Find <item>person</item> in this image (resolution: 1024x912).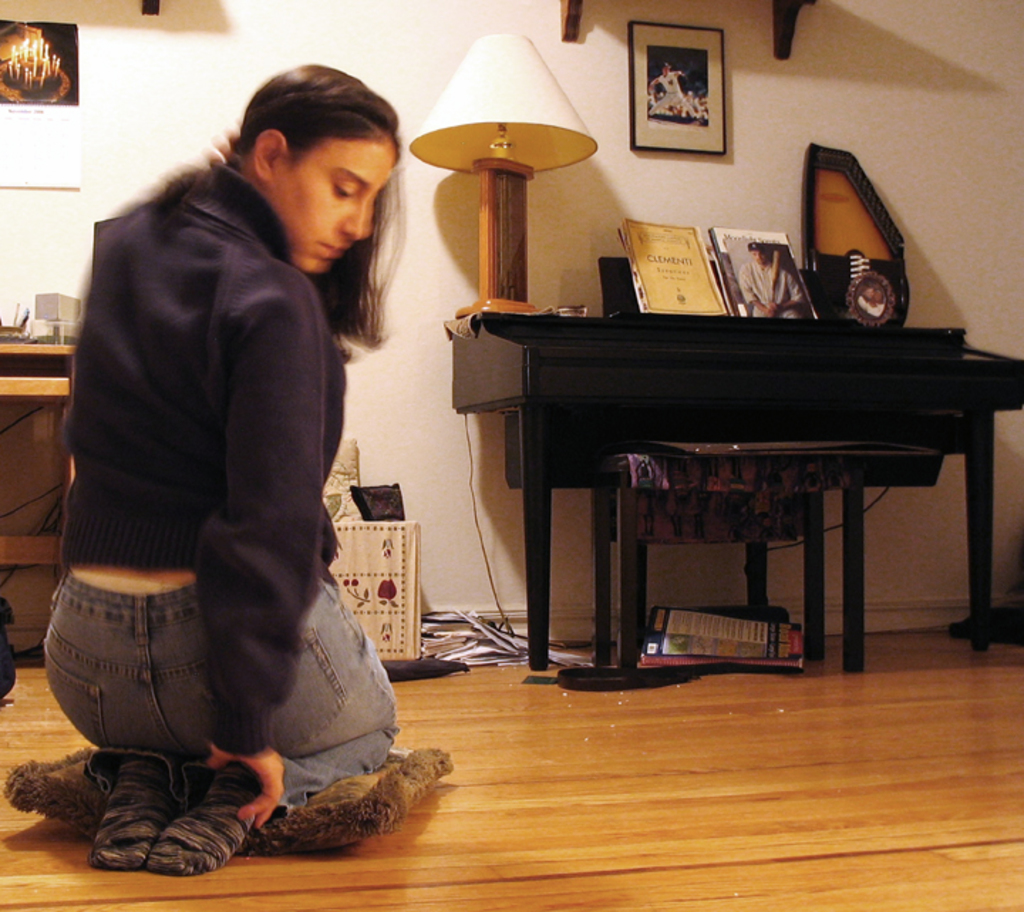
left=44, top=64, right=408, bottom=876.
